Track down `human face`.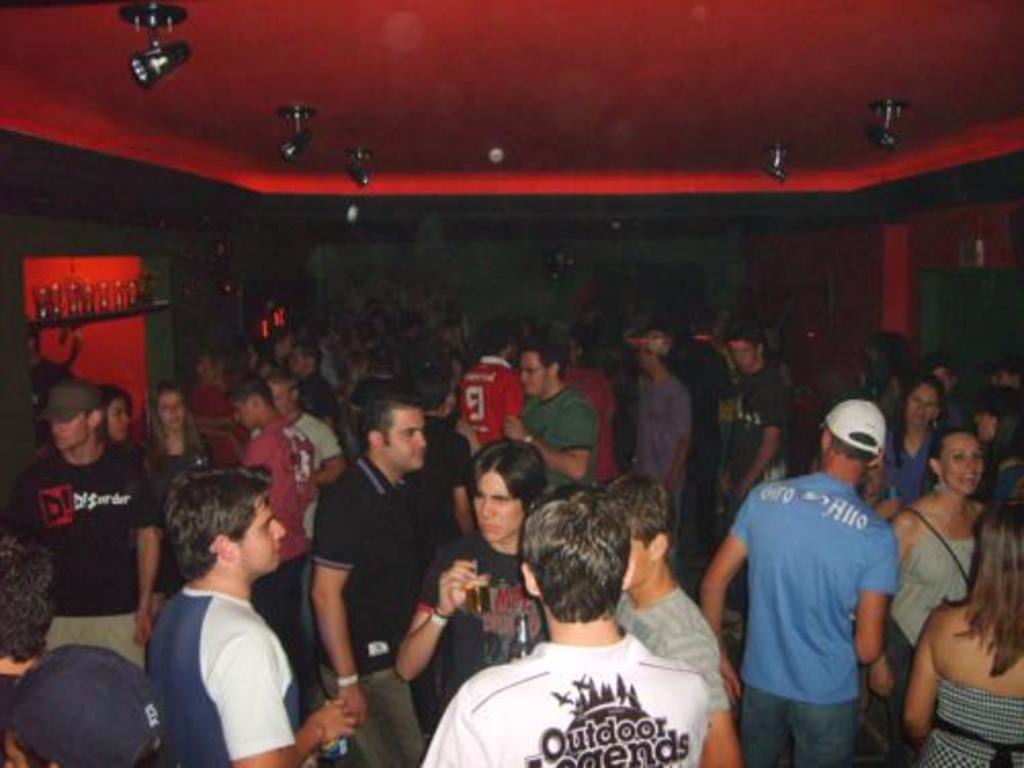
Tracked to l=289, t=344, r=311, b=369.
